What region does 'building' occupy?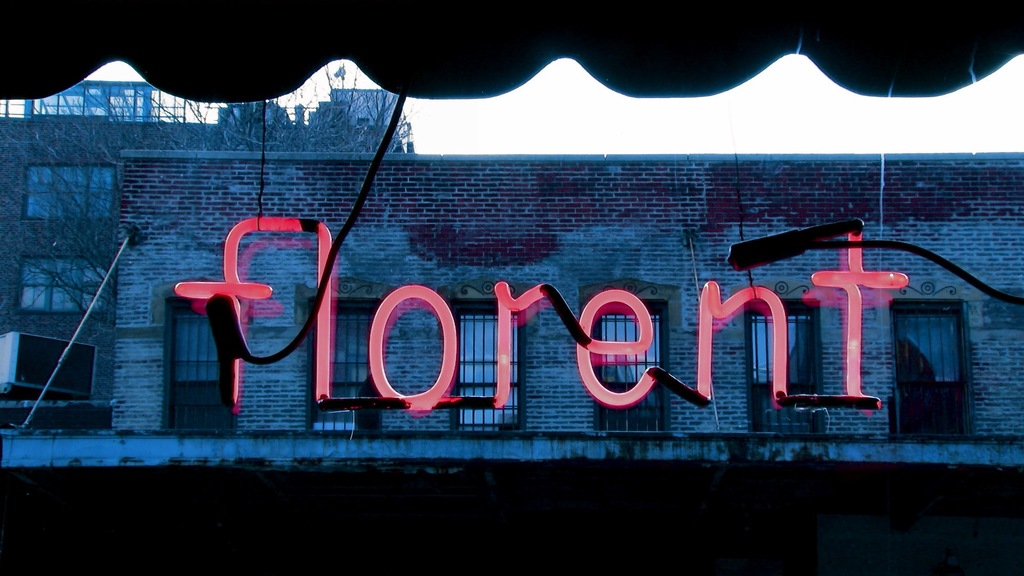
box=[0, 116, 404, 397].
